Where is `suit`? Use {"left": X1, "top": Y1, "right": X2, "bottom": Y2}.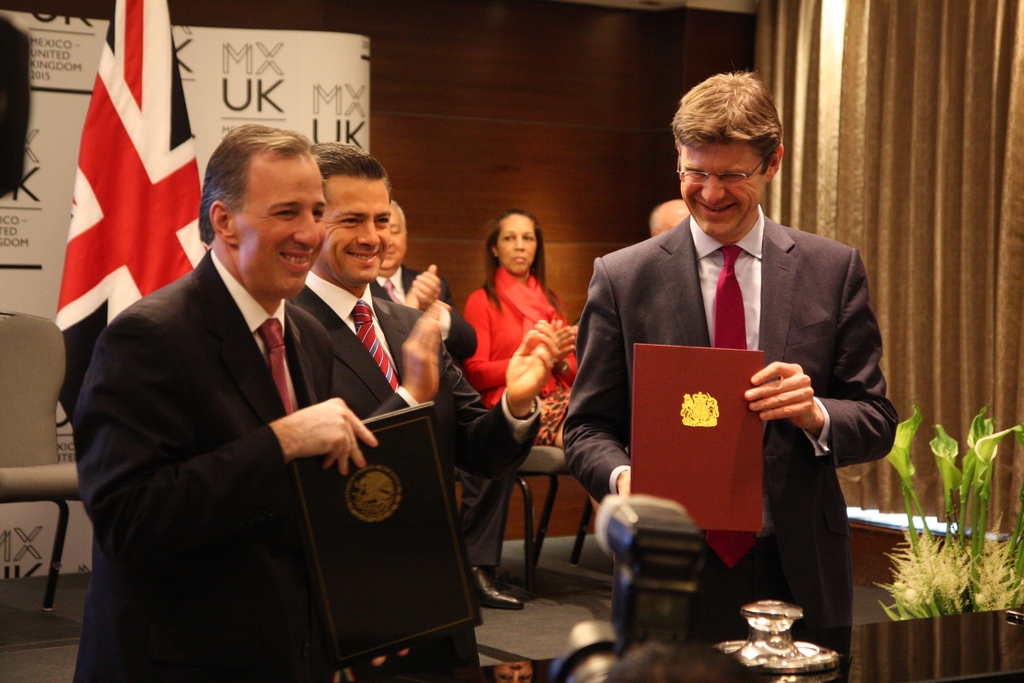
{"left": 561, "top": 204, "right": 899, "bottom": 682}.
